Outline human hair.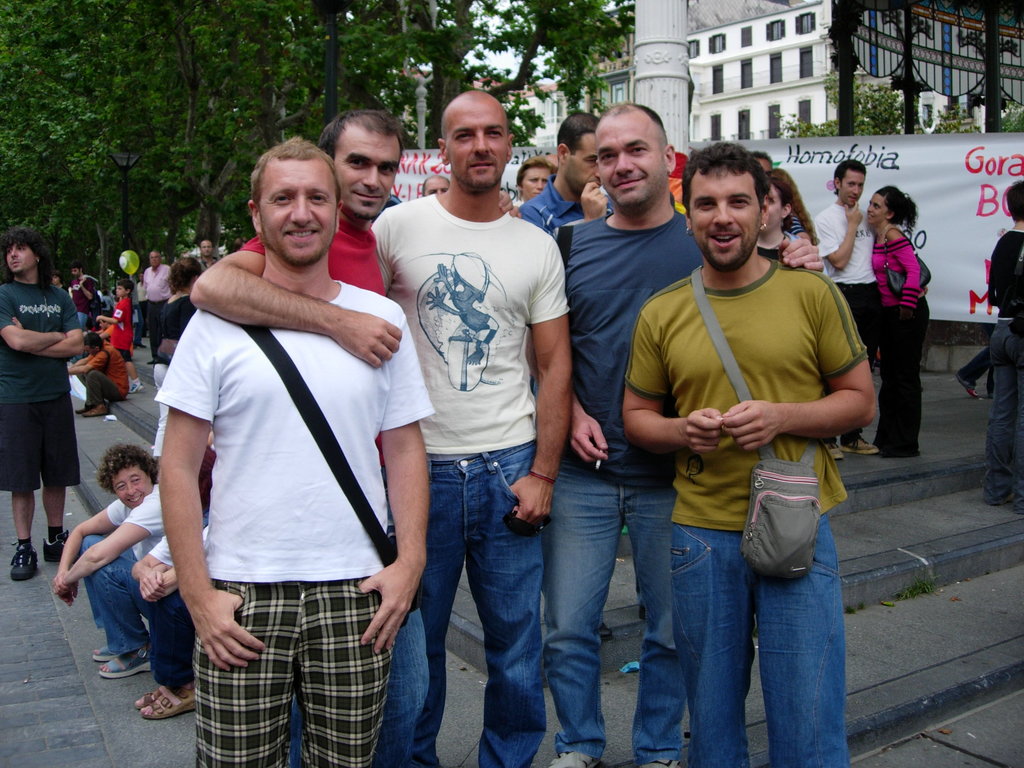
Outline: bbox=(594, 99, 671, 156).
